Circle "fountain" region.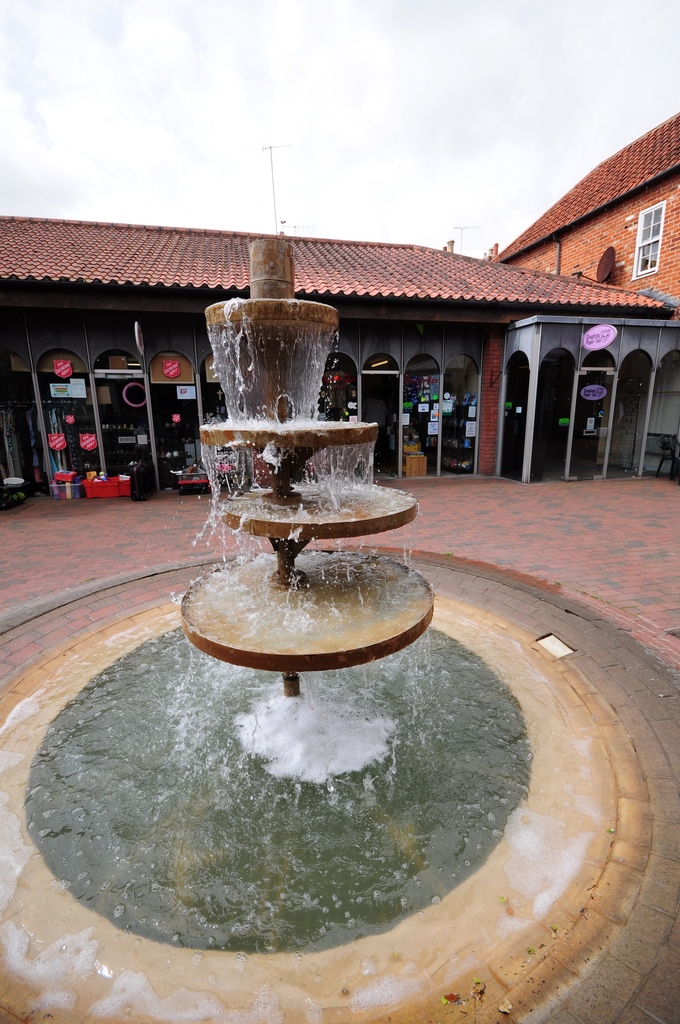
Region: pyautogui.locateOnScreen(86, 194, 565, 994).
